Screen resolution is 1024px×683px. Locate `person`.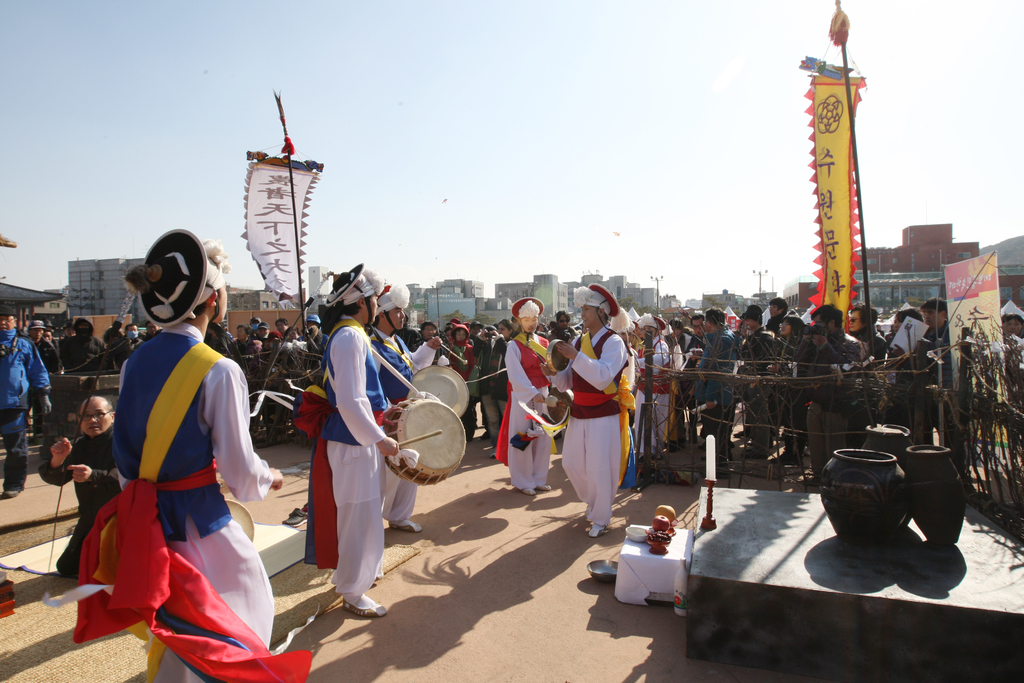
(556,279,629,540).
